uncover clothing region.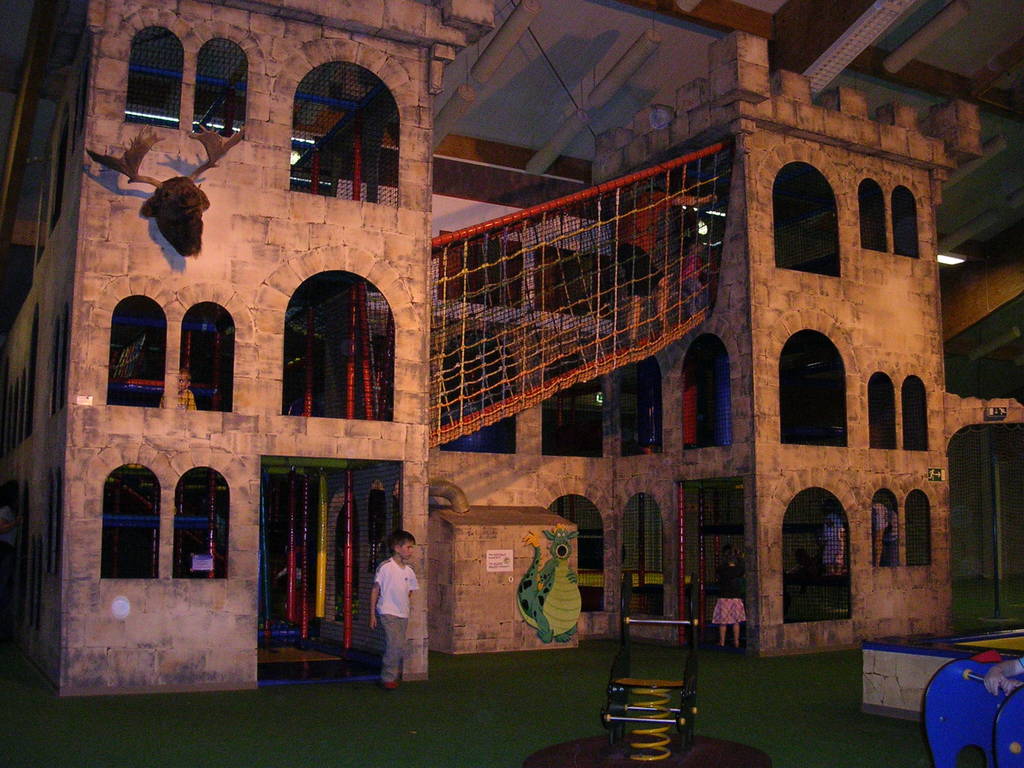
Uncovered: box(614, 191, 677, 311).
